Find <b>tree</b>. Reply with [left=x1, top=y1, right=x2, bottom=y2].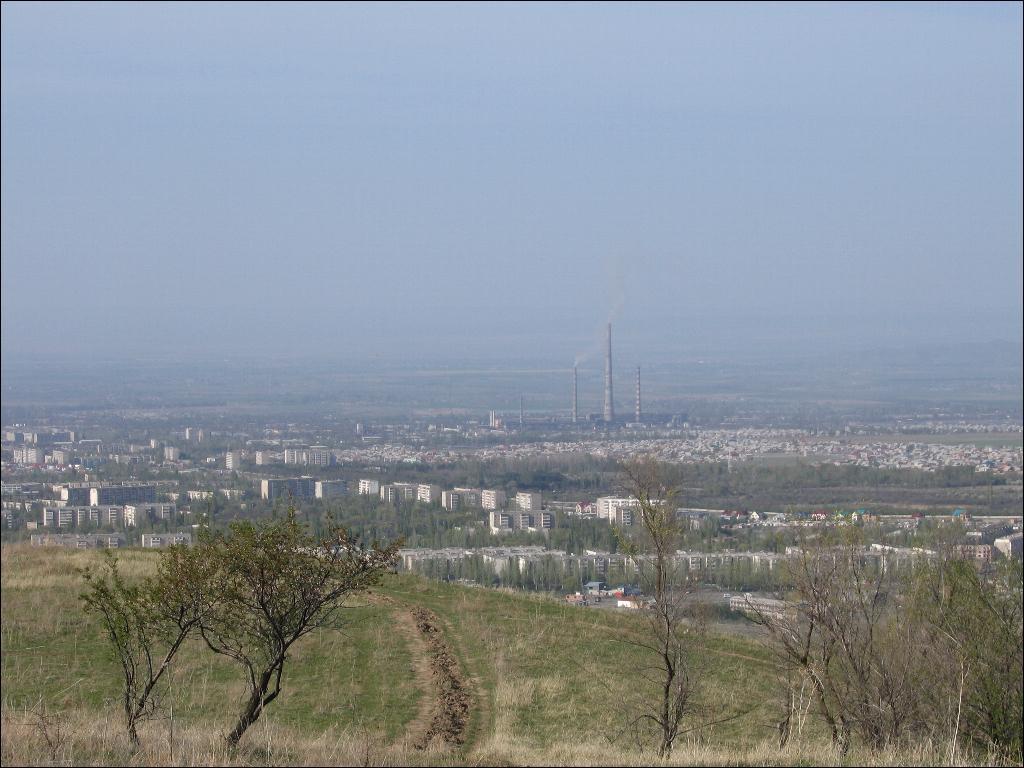
[left=604, top=455, right=771, bottom=767].
